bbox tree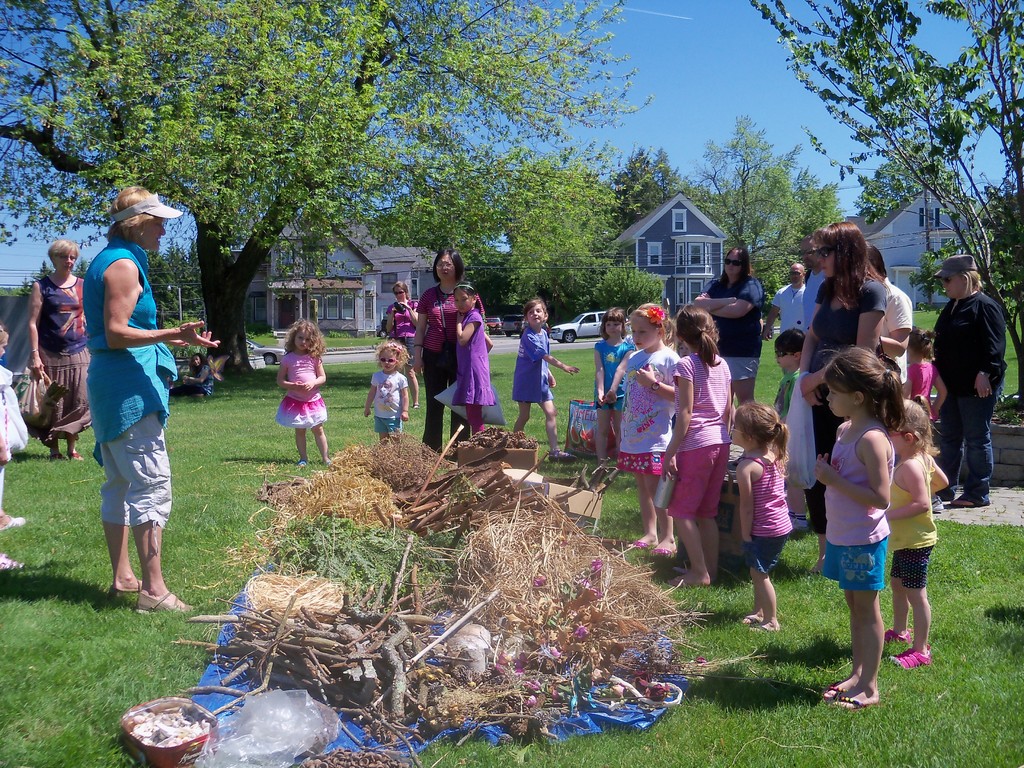
500/202/602/321
